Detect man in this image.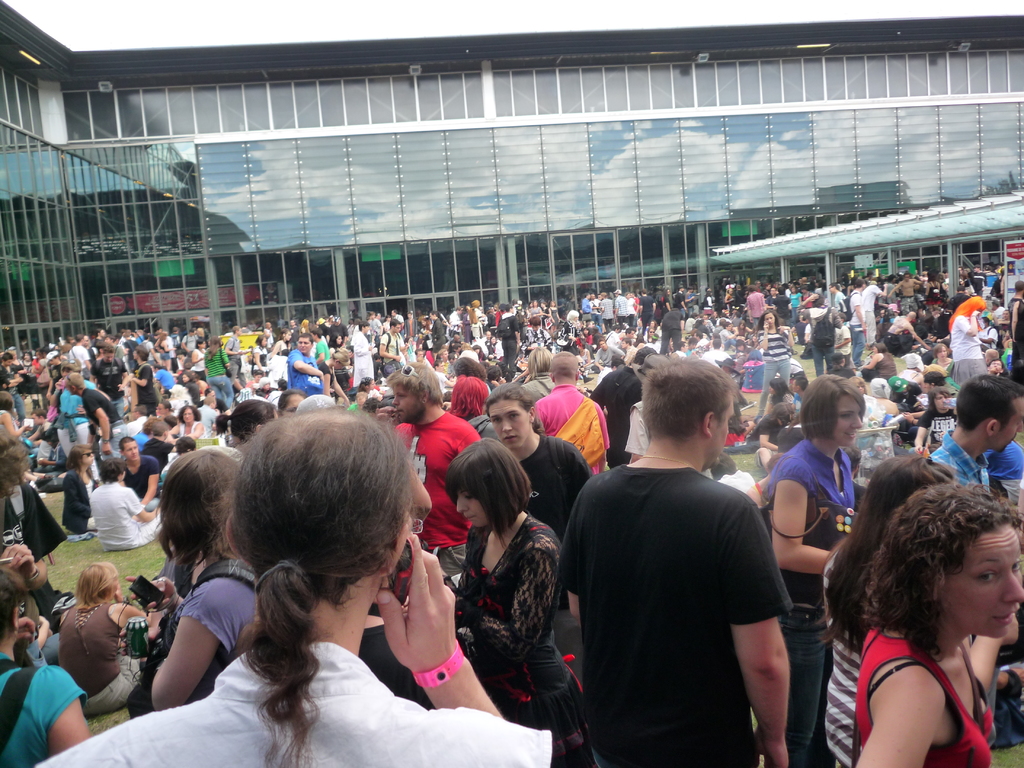
Detection: {"x1": 663, "y1": 305, "x2": 680, "y2": 351}.
